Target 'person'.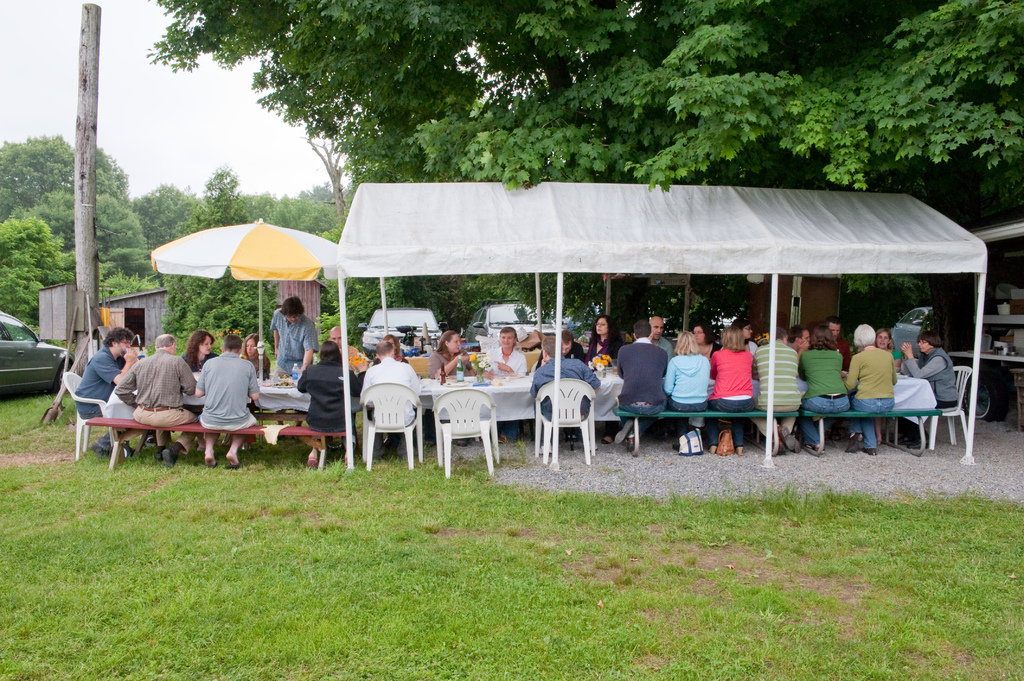
Target region: bbox=[751, 326, 803, 453].
